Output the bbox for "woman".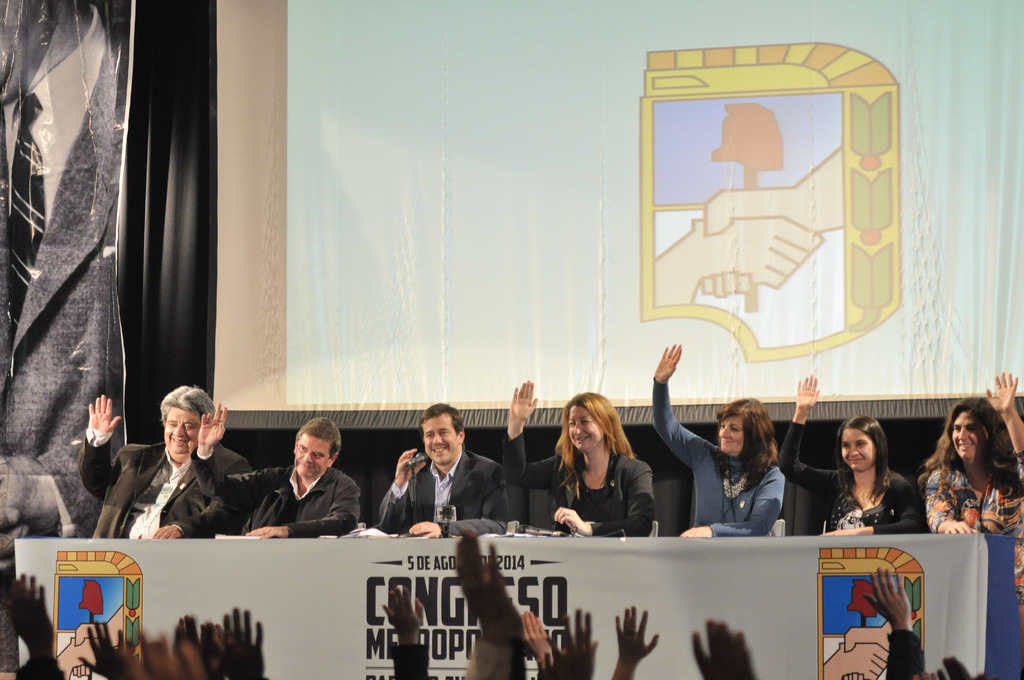
<region>781, 379, 932, 542</region>.
